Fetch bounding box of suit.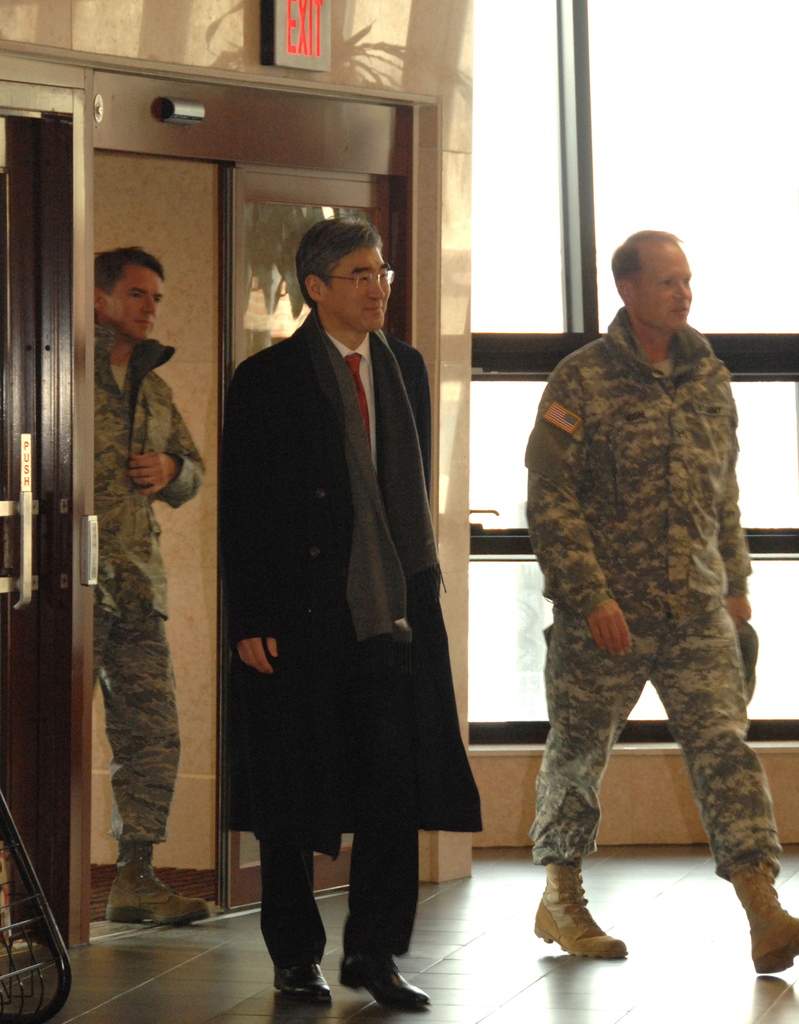
Bbox: rect(218, 312, 487, 970).
